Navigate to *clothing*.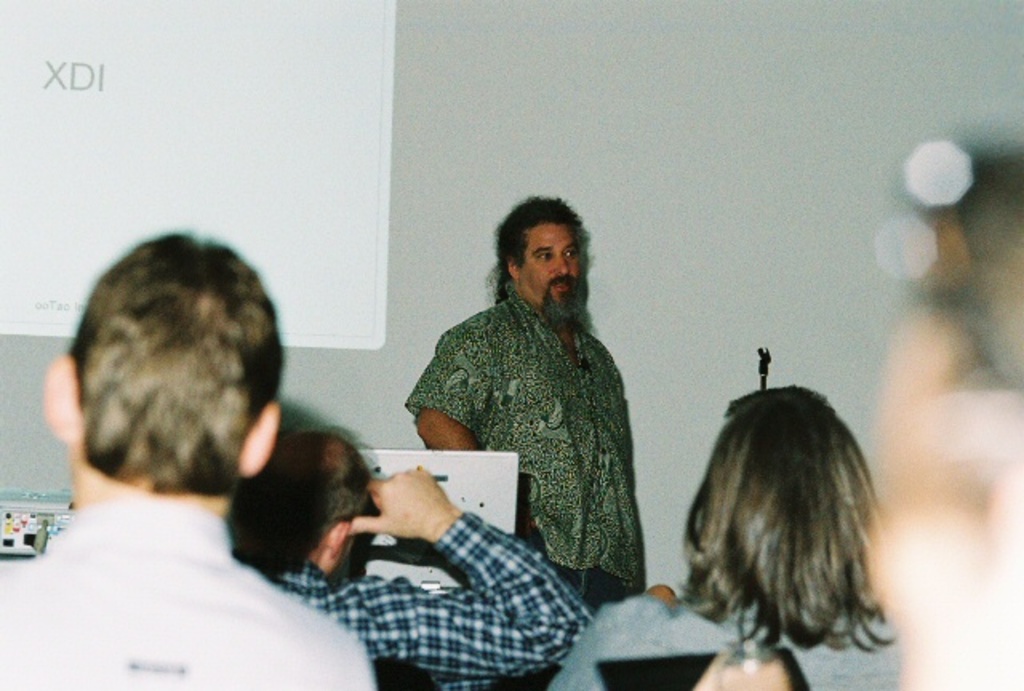
Navigation target: bbox=(554, 587, 896, 689).
